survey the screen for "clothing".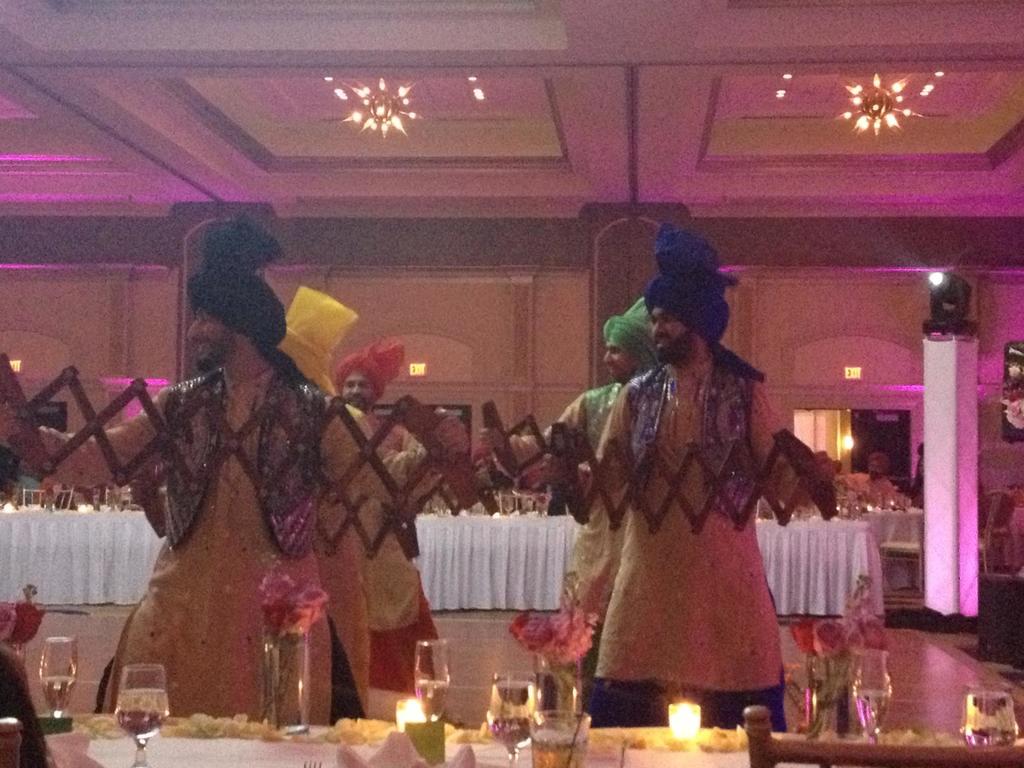
Survey found: pyautogui.locateOnScreen(371, 415, 444, 685).
